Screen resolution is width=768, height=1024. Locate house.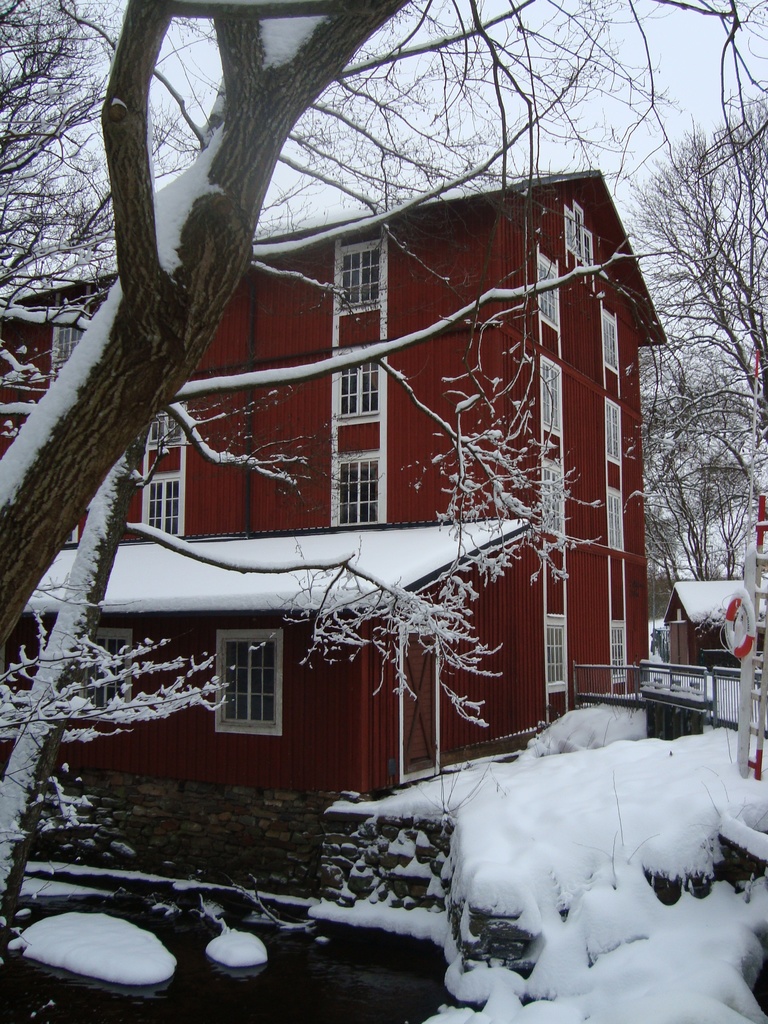
<box>0,522,518,837</box>.
